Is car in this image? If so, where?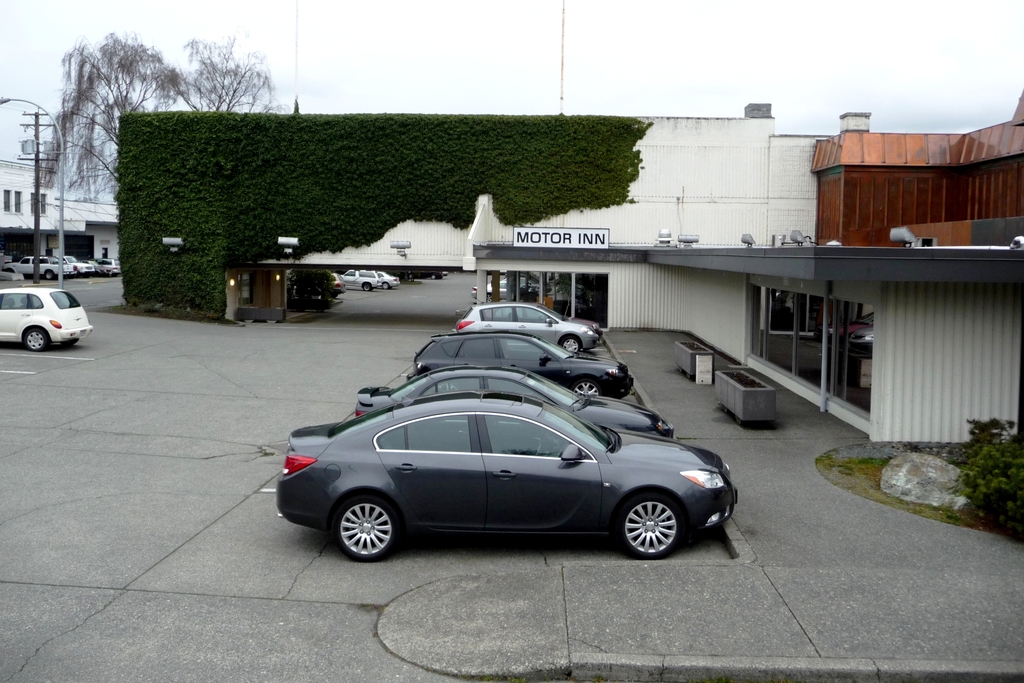
Yes, at {"x1": 345, "y1": 363, "x2": 671, "y2": 445}.
